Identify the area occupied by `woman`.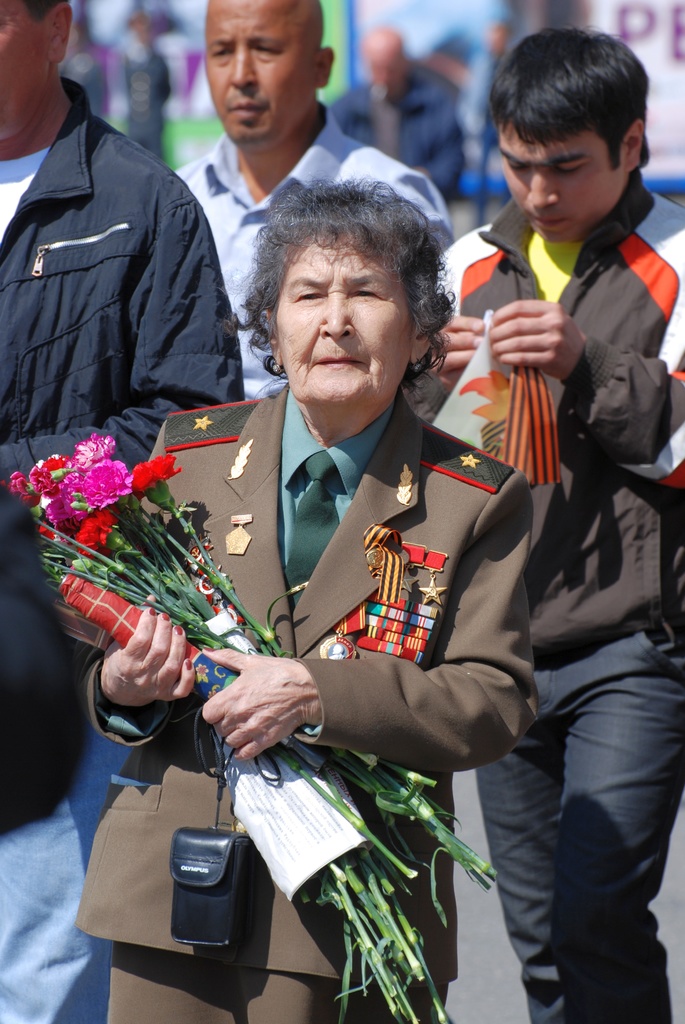
Area: left=81, top=164, right=498, bottom=1009.
